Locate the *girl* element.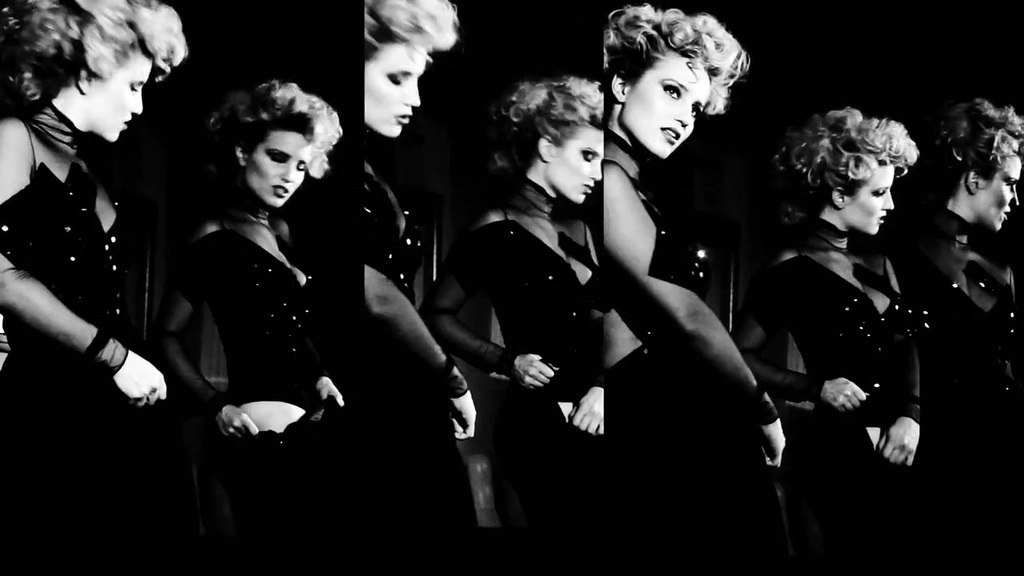
Element bbox: locate(917, 94, 1023, 574).
